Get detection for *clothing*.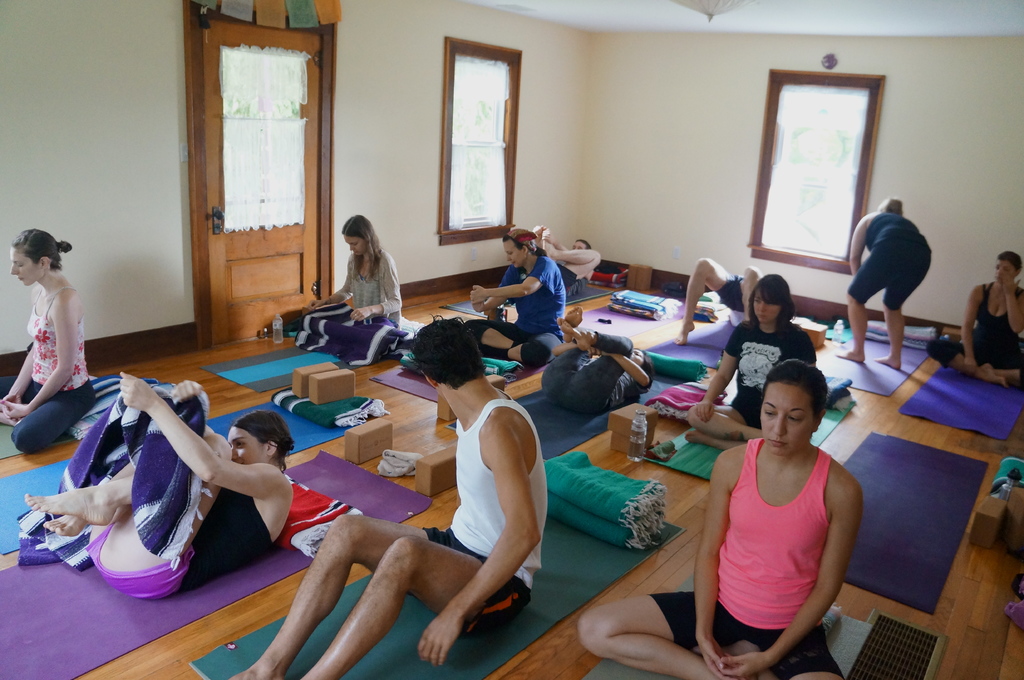
Detection: locate(718, 269, 749, 328).
